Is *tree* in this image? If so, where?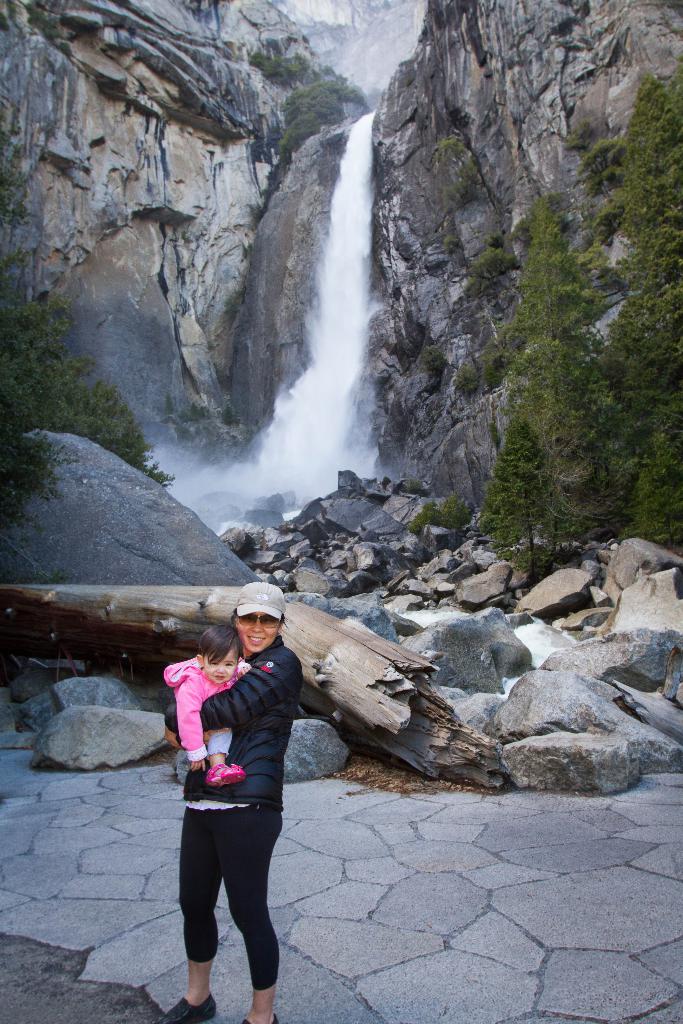
Yes, at bbox=[470, 173, 662, 591].
